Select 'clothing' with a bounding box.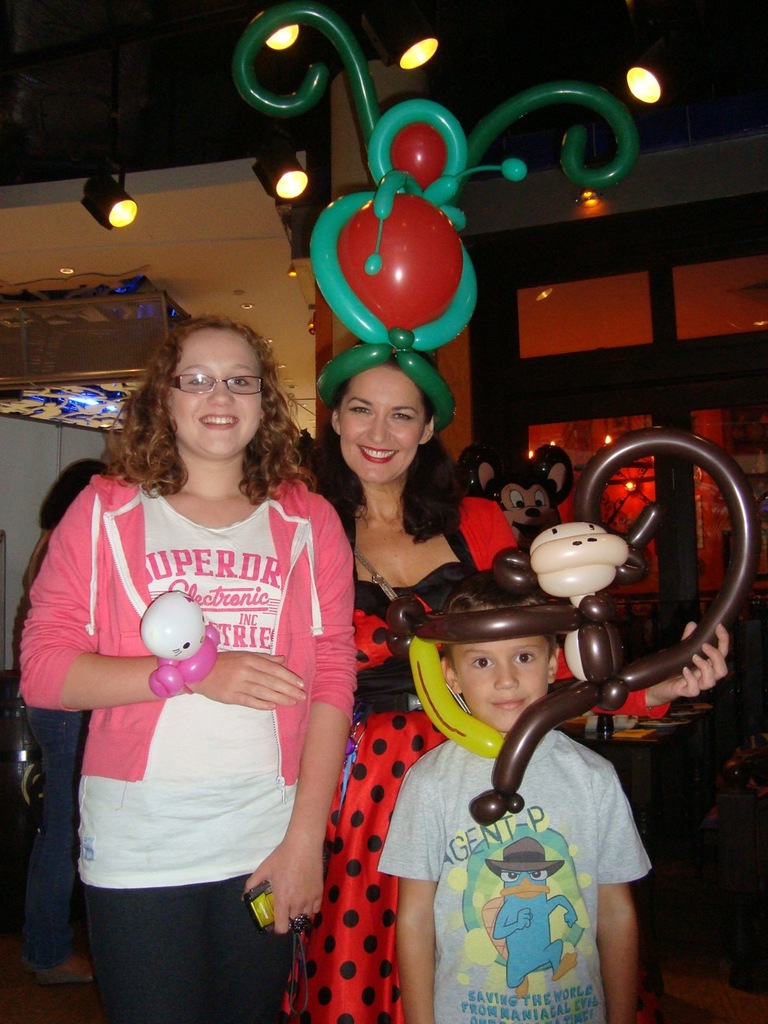
(298,486,710,1023).
